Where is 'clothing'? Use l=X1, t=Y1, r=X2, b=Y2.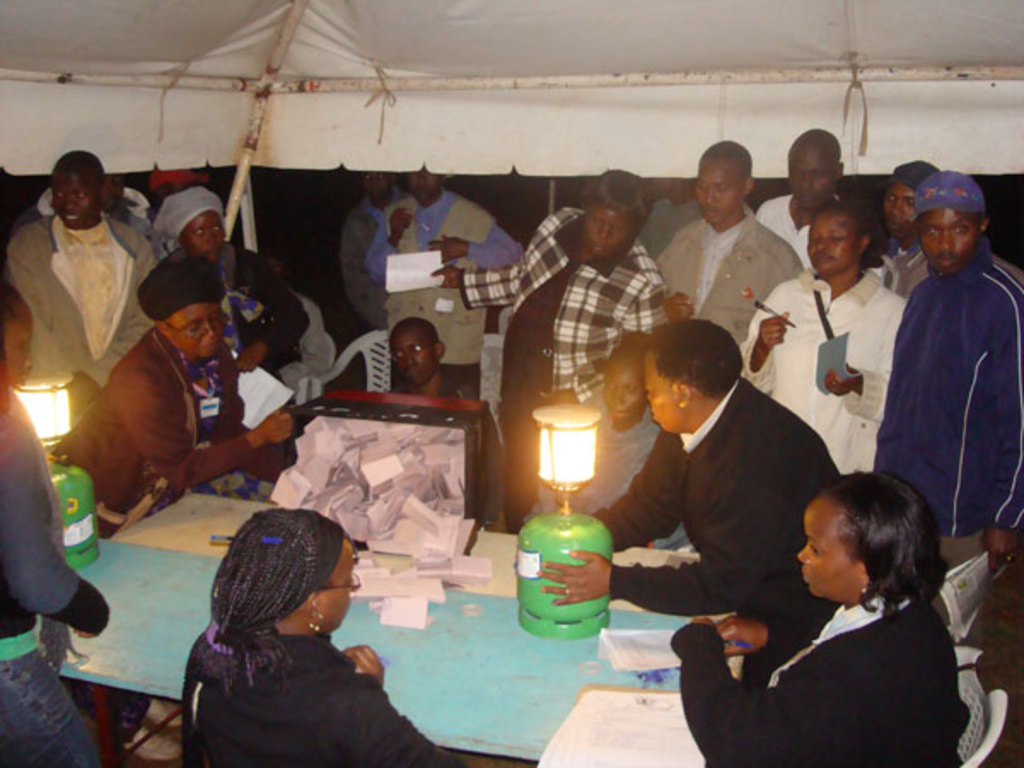
l=278, t=287, r=340, b=398.
